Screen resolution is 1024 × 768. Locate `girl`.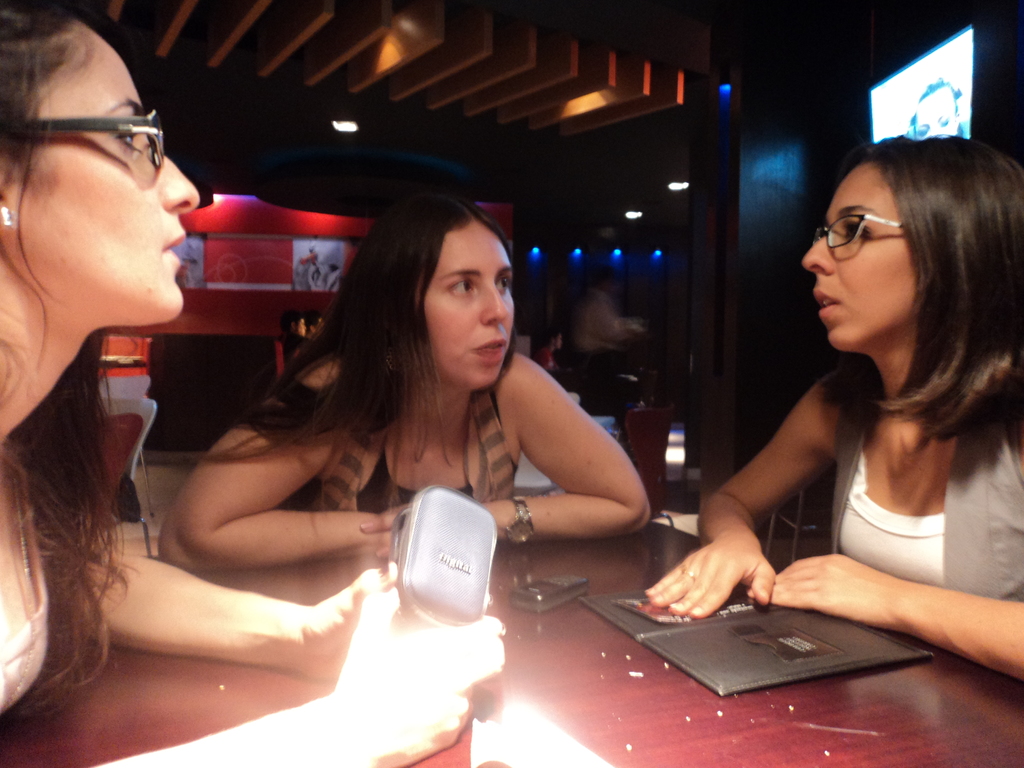
[0, 0, 509, 767].
